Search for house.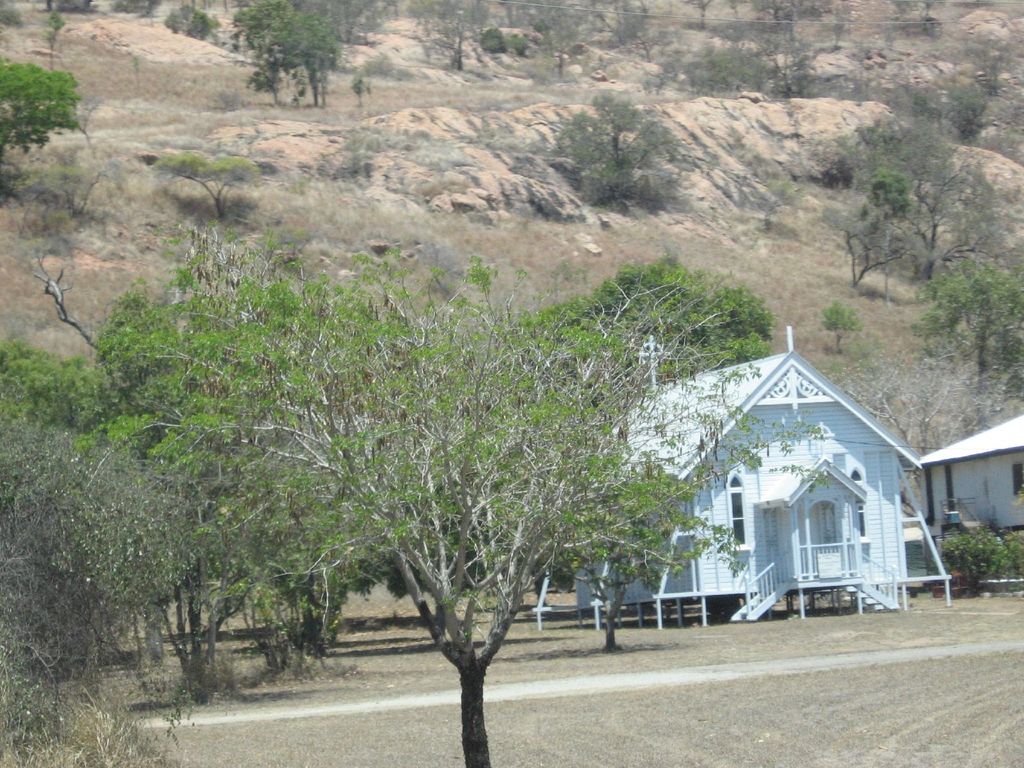
Found at l=577, t=329, r=922, b=629.
